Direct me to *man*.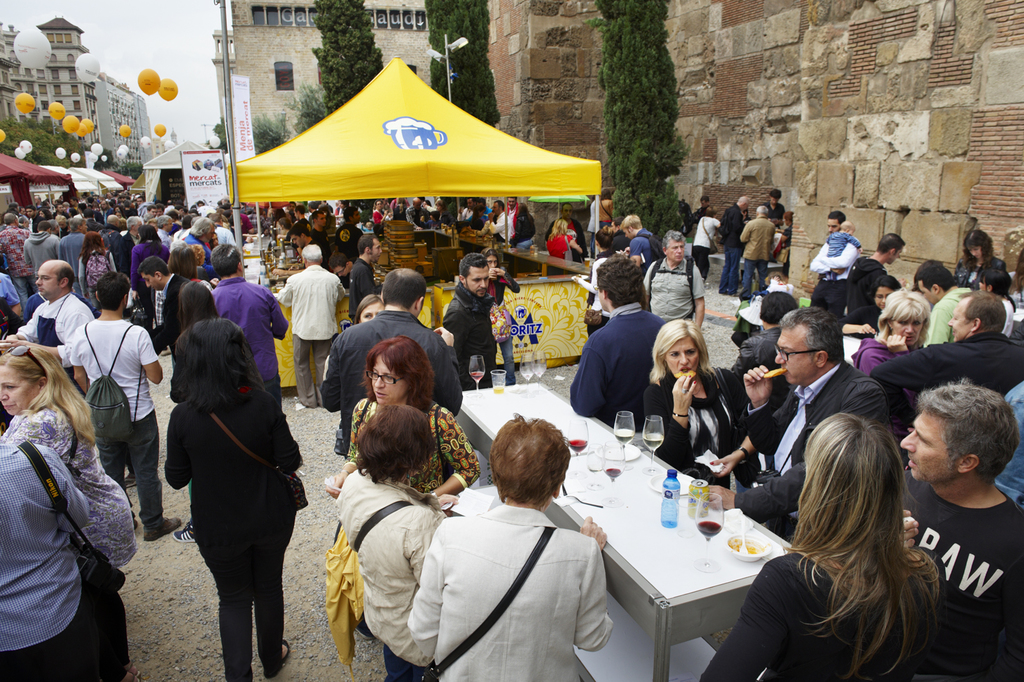
Direction: rect(116, 216, 144, 273).
